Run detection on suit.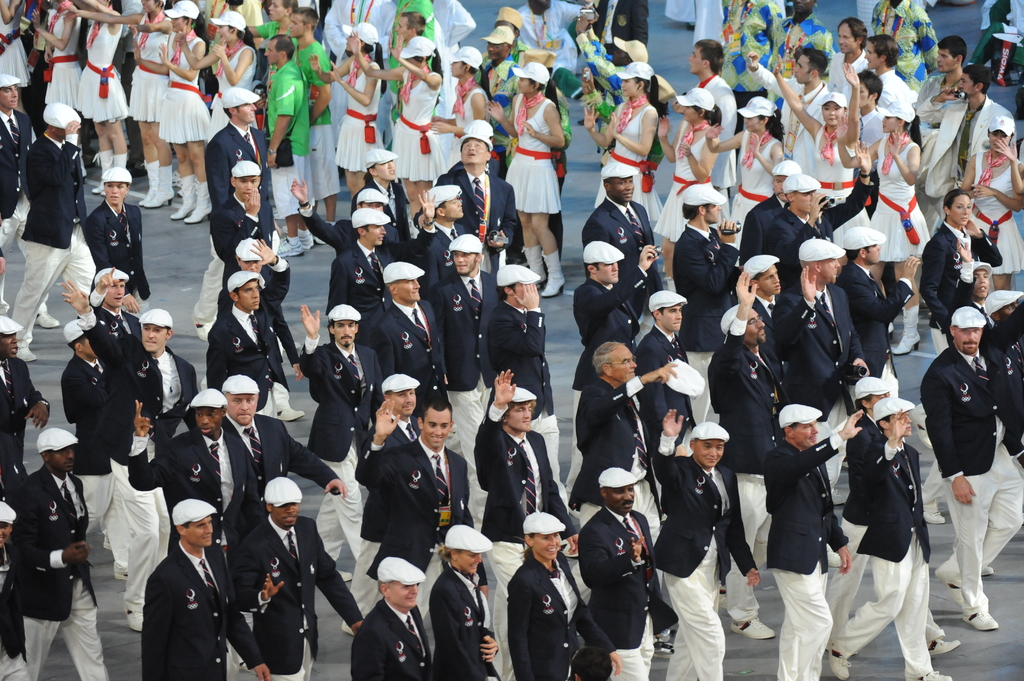
Result: (x1=648, y1=427, x2=758, y2=577).
